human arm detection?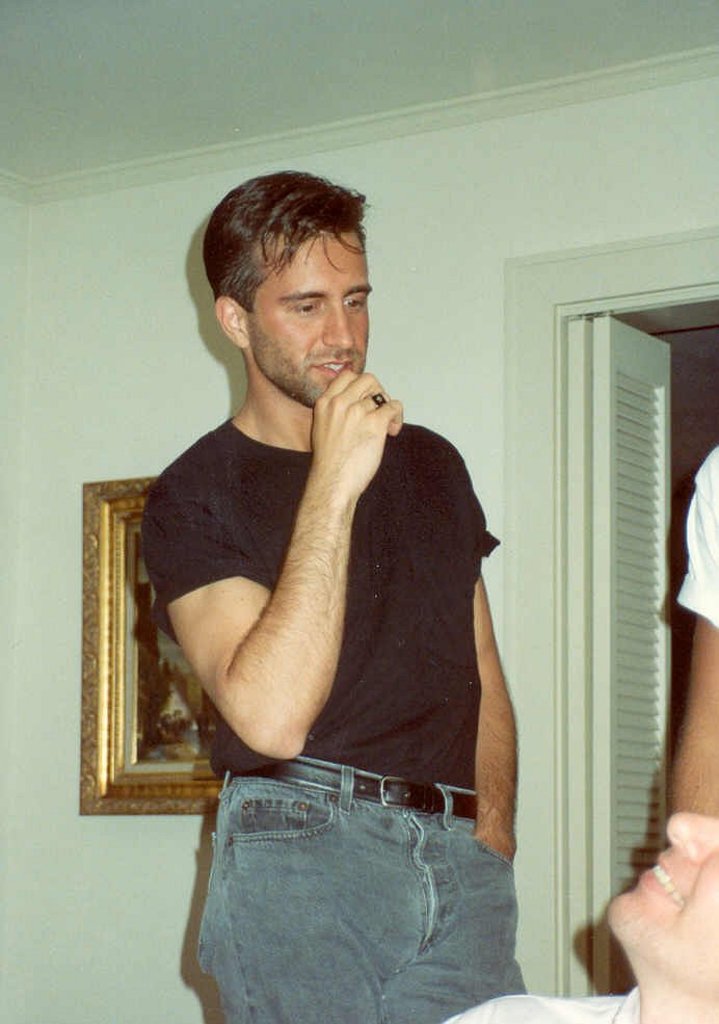
x1=469 y1=571 x2=521 y2=864
